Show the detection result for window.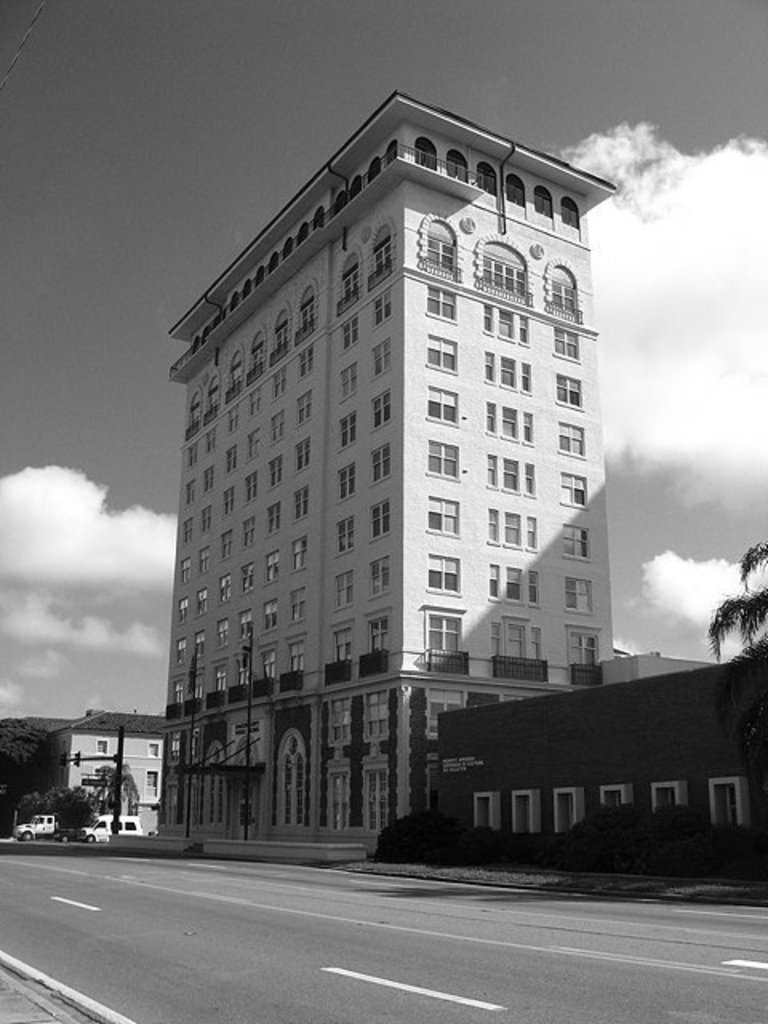
{"x1": 426, "y1": 232, "x2": 458, "y2": 274}.
